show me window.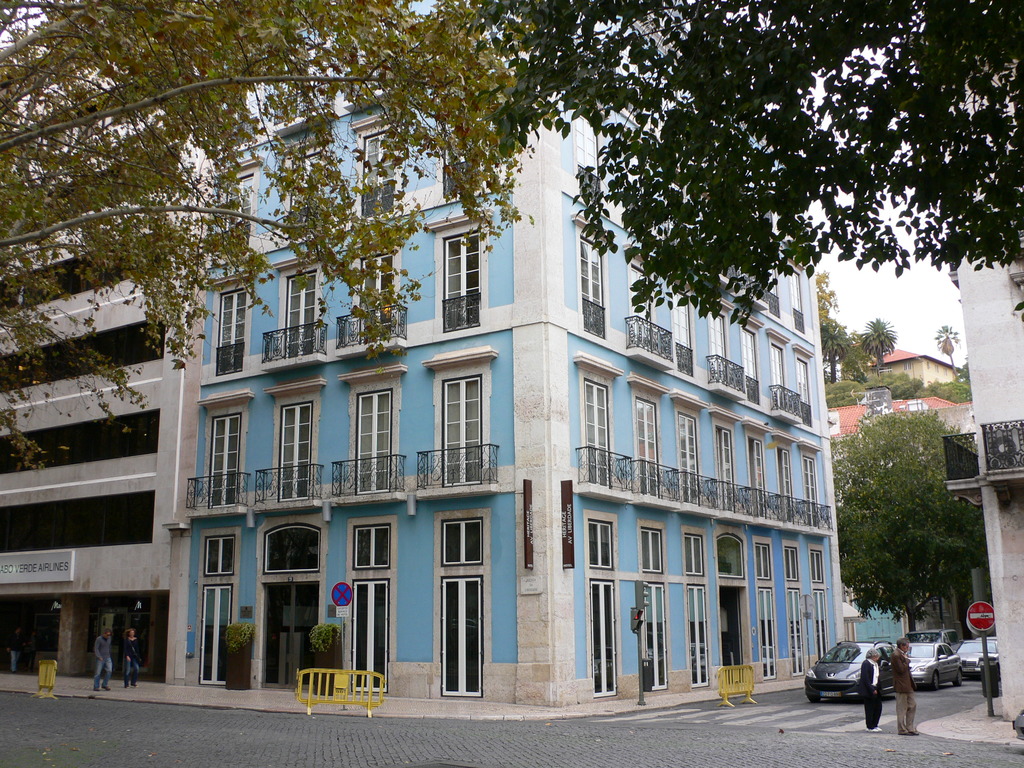
window is here: (816,591,826,659).
